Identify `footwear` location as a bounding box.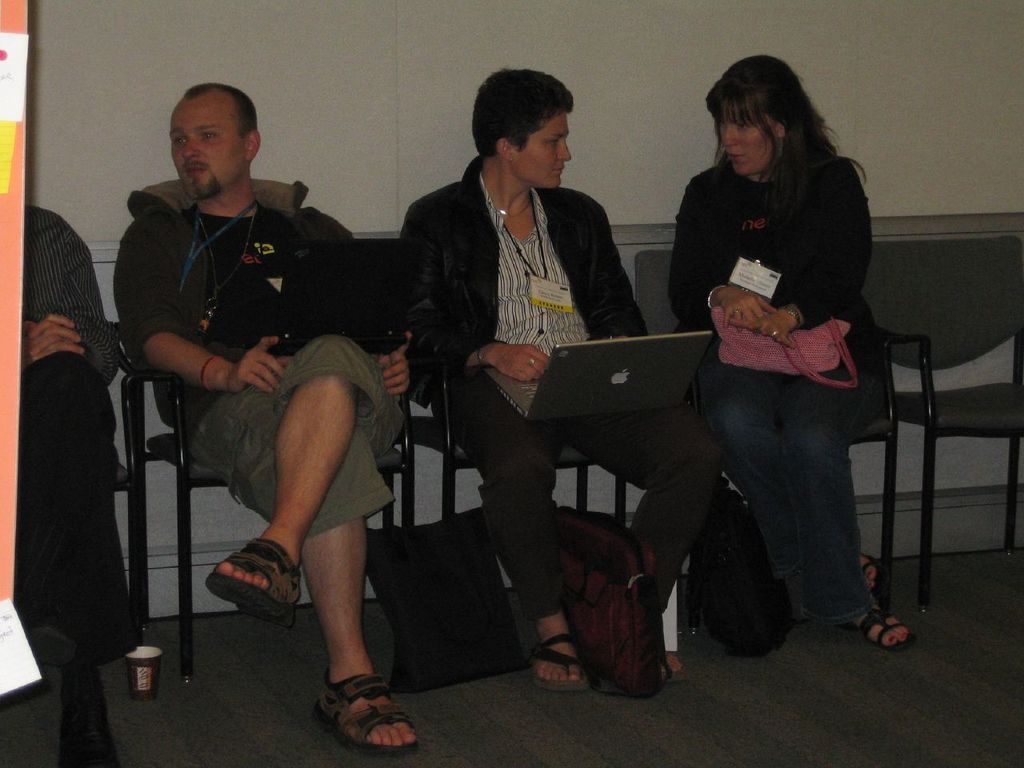
(x1=51, y1=682, x2=122, y2=767).
